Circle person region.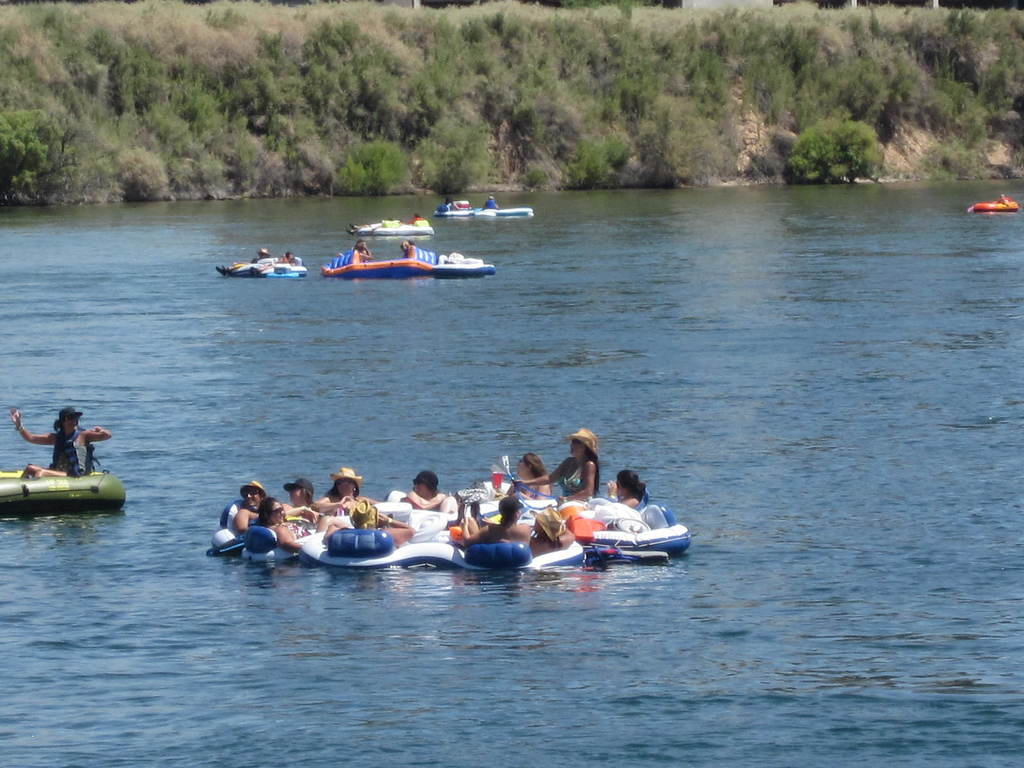
Region: x1=996 y1=195 x2=1008 y2=205.
